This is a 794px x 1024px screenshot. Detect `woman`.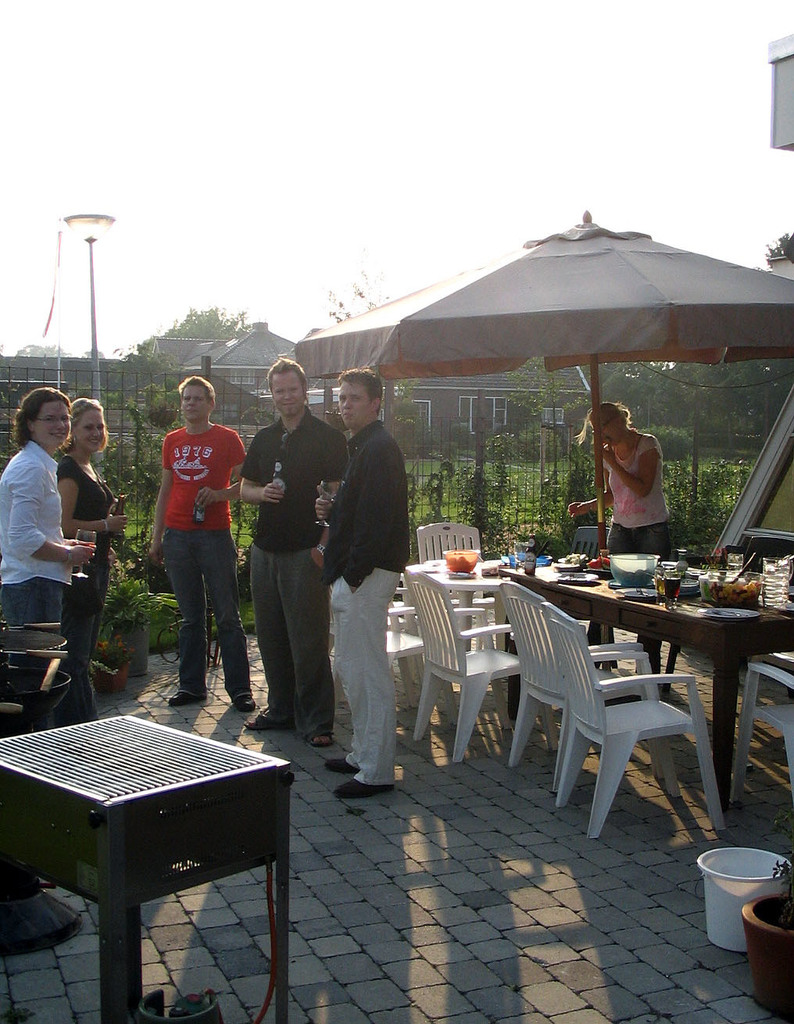
[left=570, top=396, right=679, bottom=679].
